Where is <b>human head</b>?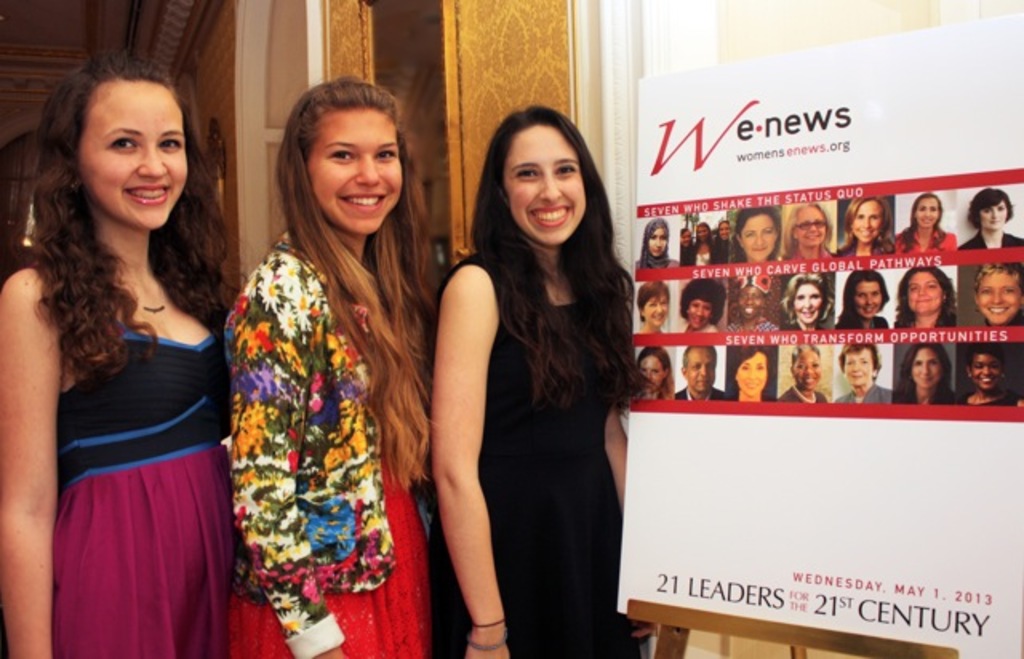
<region>296, 80, 411, 234</region>.
